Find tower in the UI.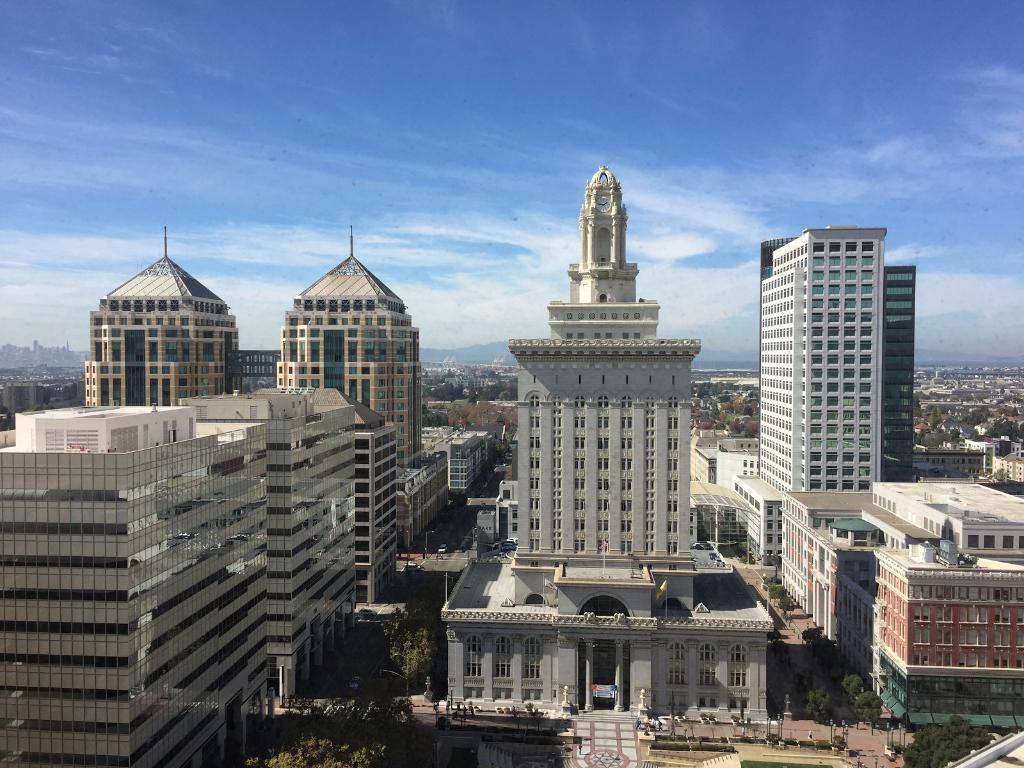
UI element at box(84, 235, 233, 406).
